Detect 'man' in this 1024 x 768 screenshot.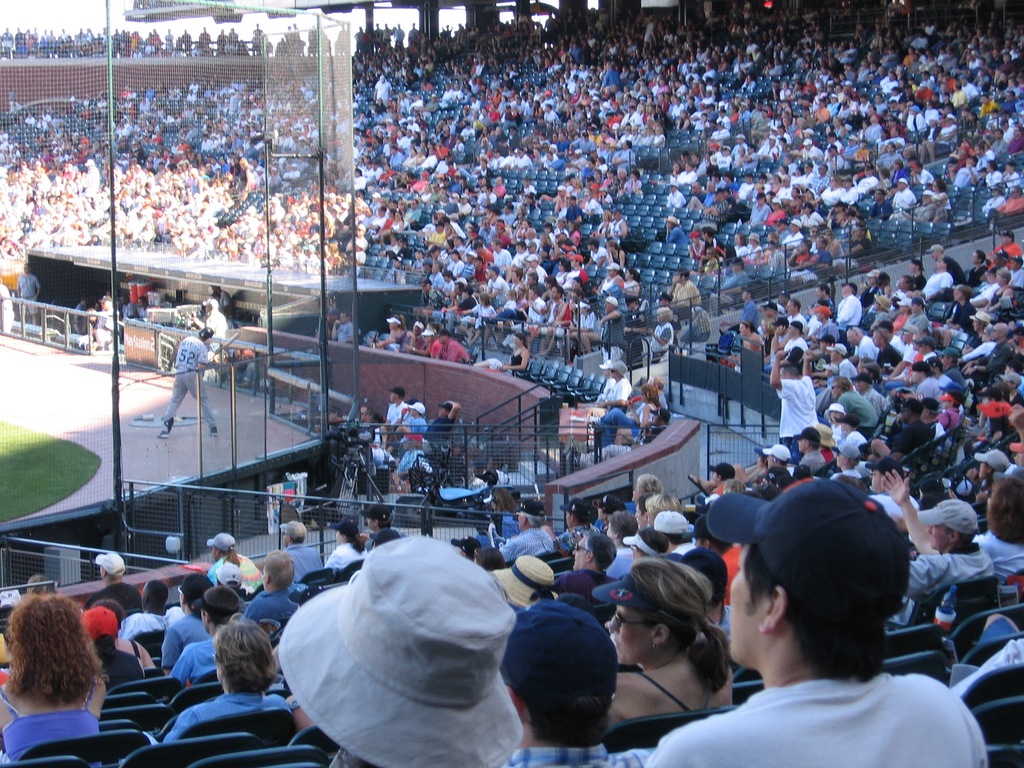
Detection: left=642, top=306, right=673, bottom=358.
